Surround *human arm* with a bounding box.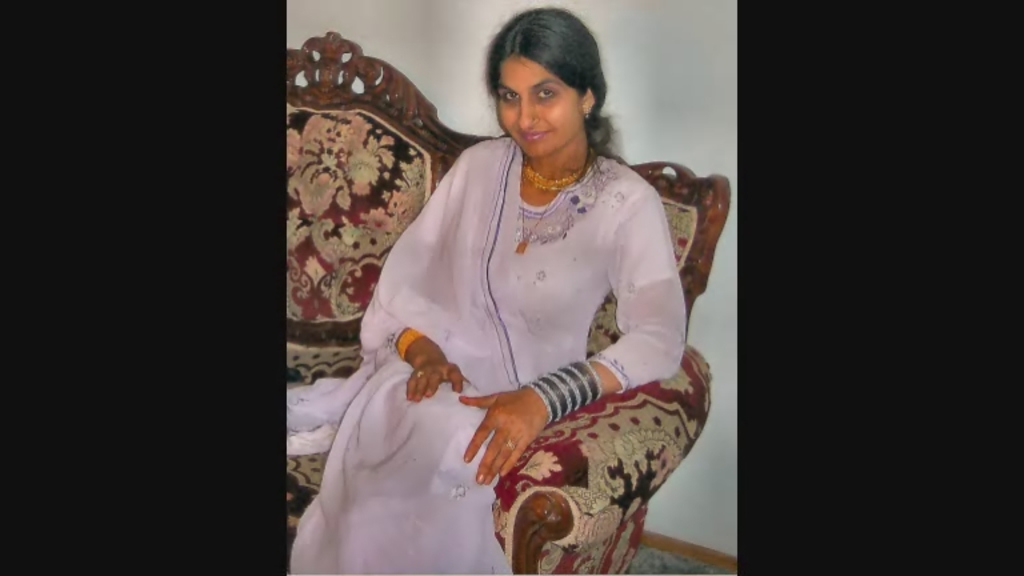
[x1=363, y1=141, x2=485, y2=404].
